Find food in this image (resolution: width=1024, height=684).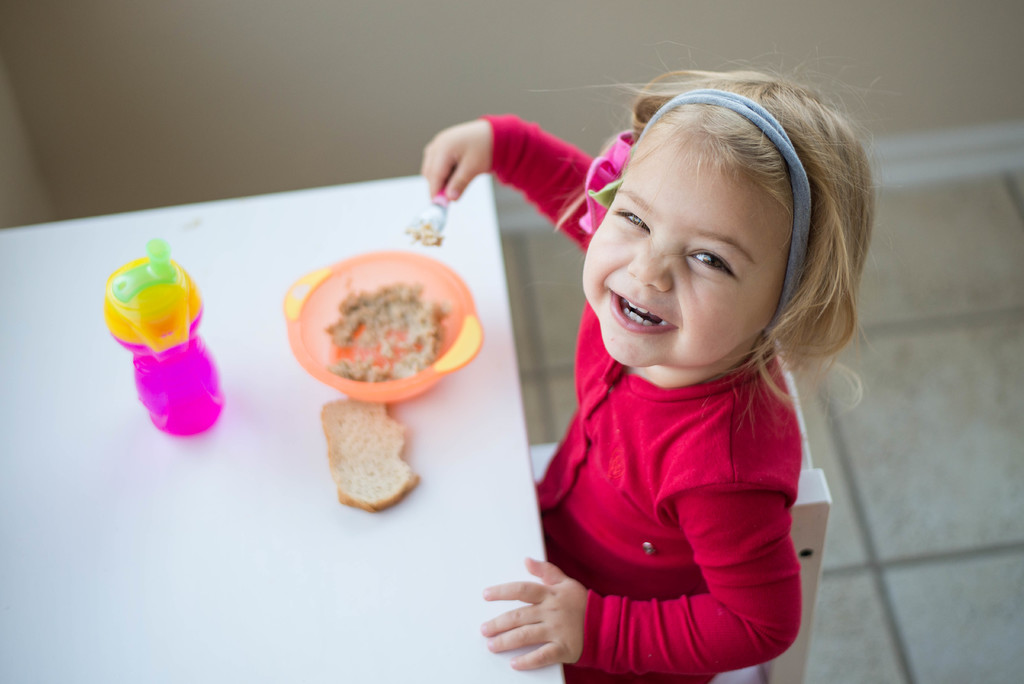
x1=311 y1=395 x2=417 y2=518.
